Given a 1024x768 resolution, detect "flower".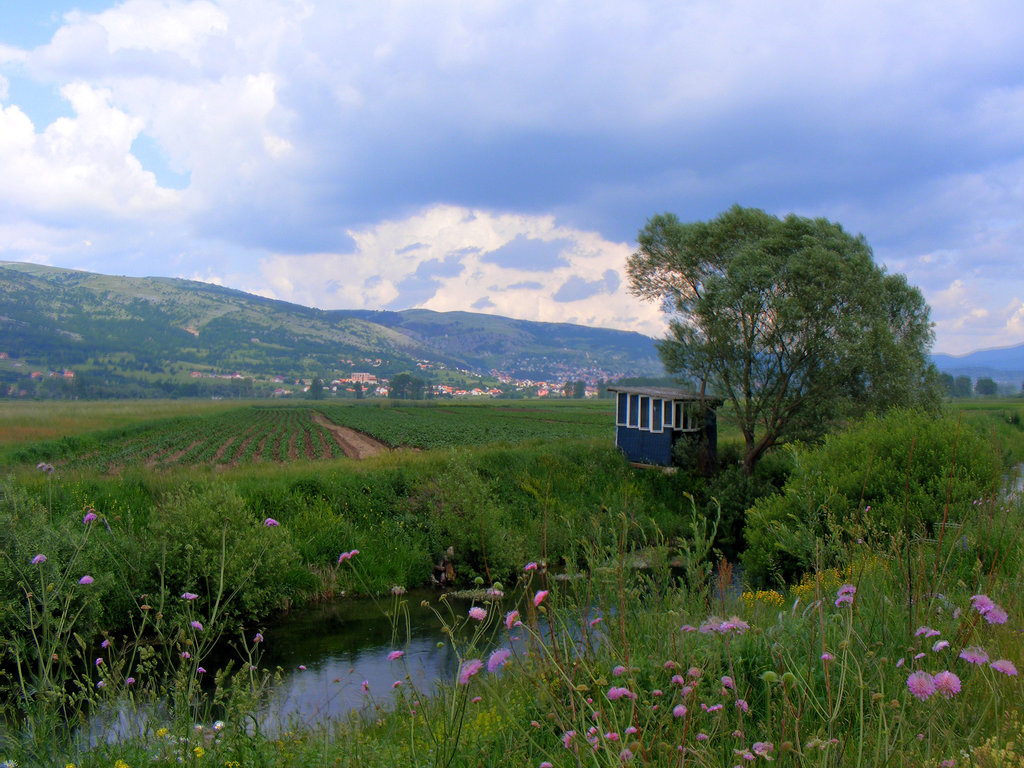
[left=733, top=702, right=746, bottom=710].
